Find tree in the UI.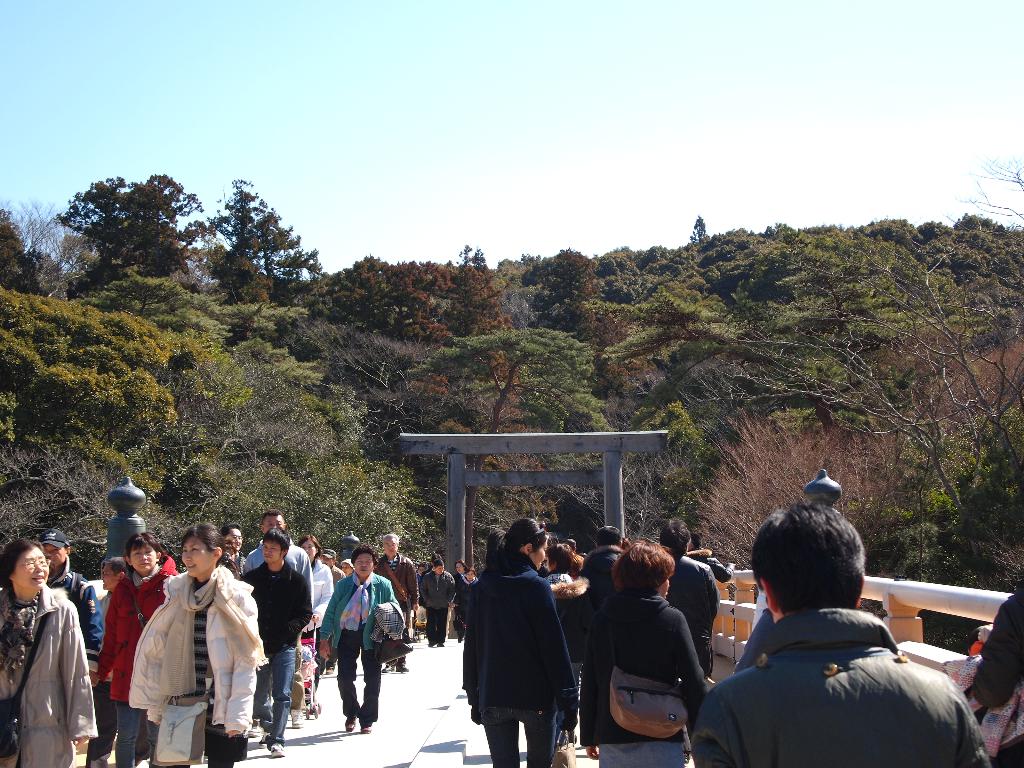
UI element at <box>686,216,706,246</box>.
